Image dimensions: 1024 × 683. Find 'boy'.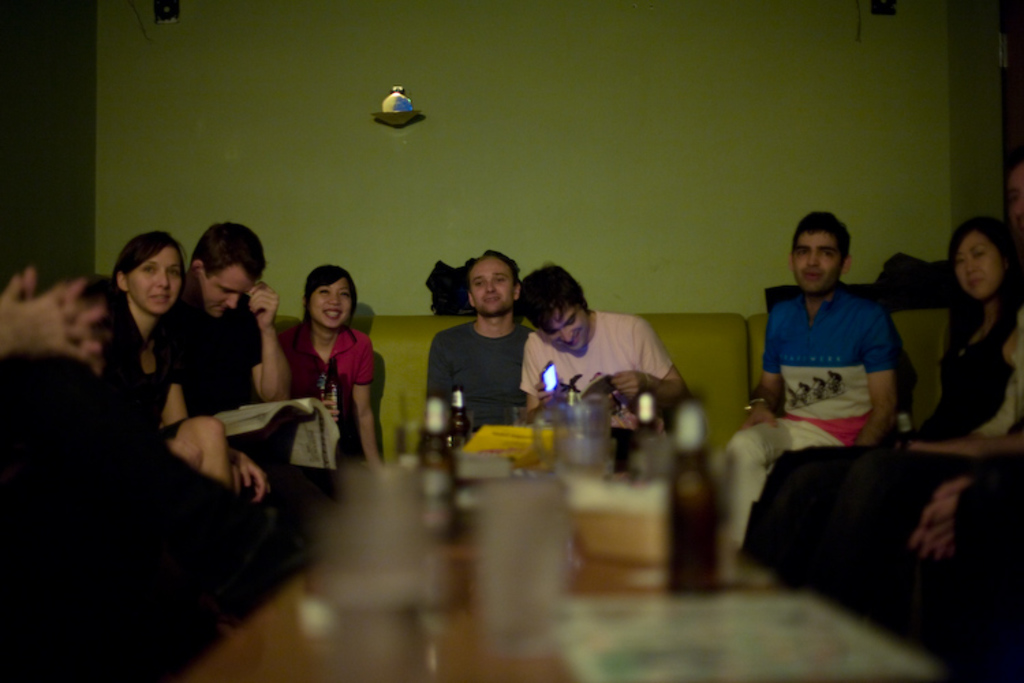
[169, 224, 292, 415].
